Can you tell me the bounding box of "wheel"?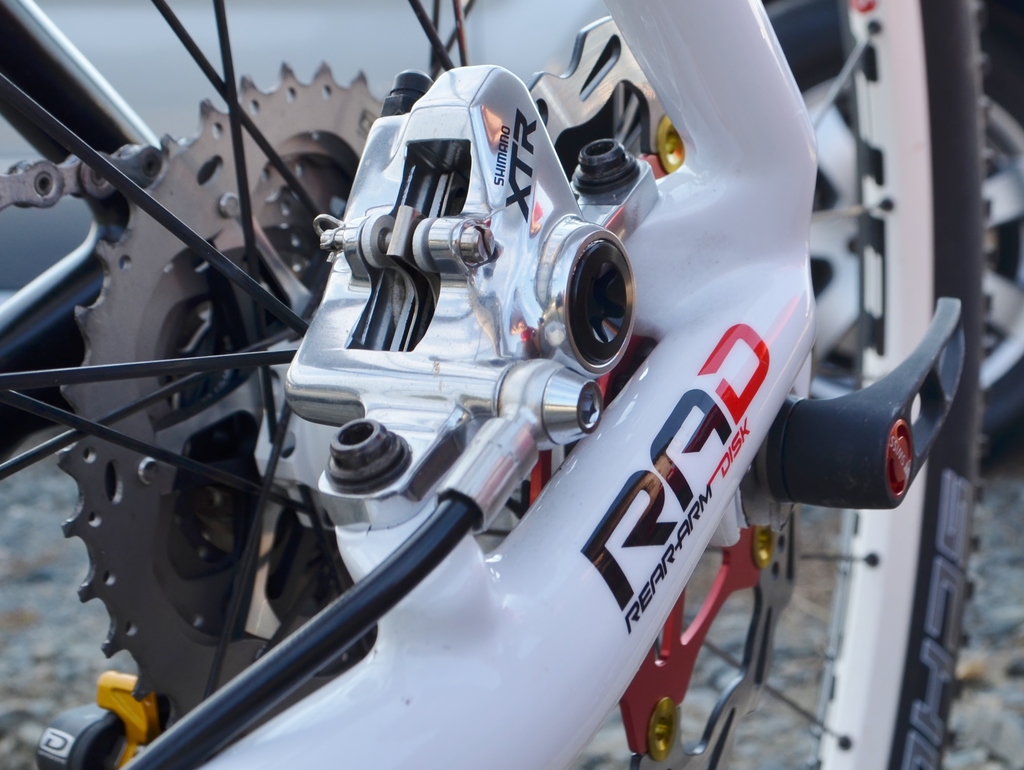
0:0:991:769.
